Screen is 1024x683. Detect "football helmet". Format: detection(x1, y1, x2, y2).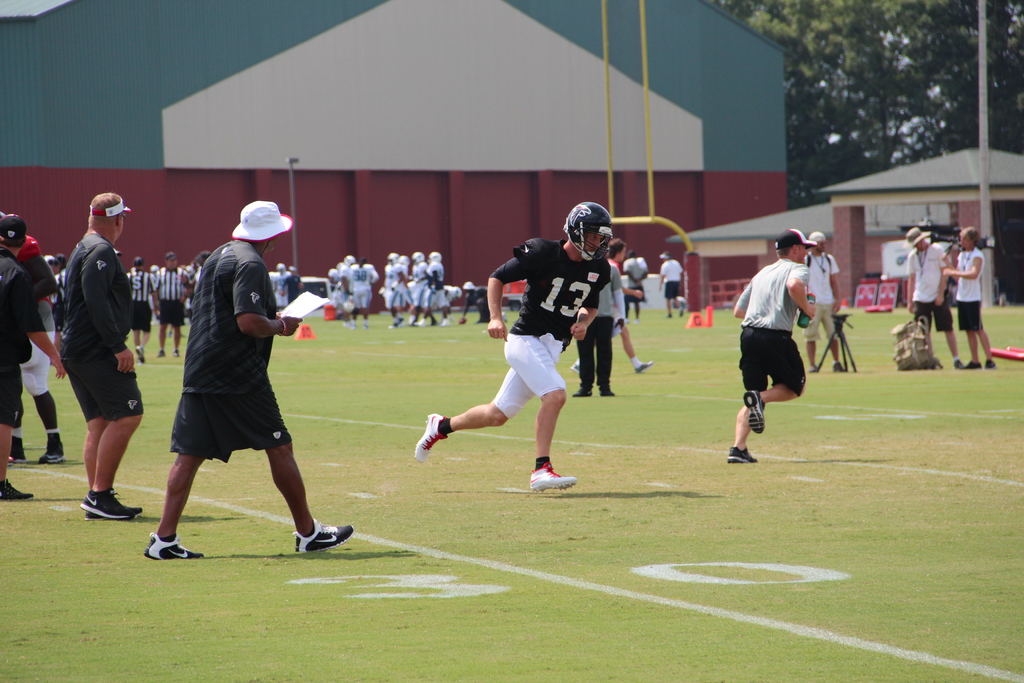
detection(562, 197, 626, 263).
